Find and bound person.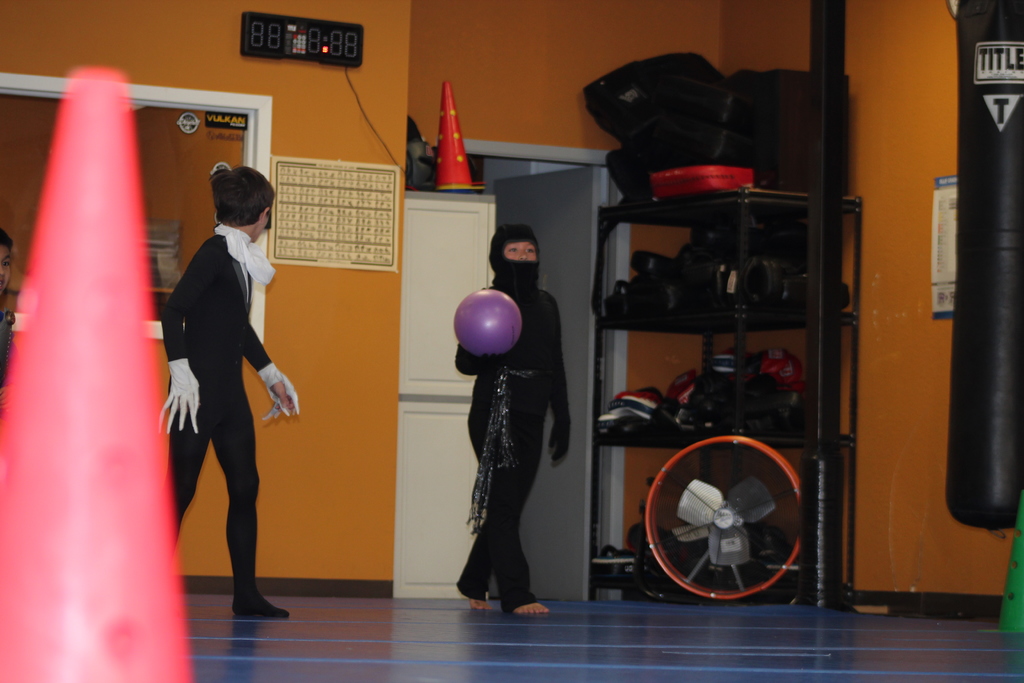
Bound: bbox=(152, 163, 303, 619).
